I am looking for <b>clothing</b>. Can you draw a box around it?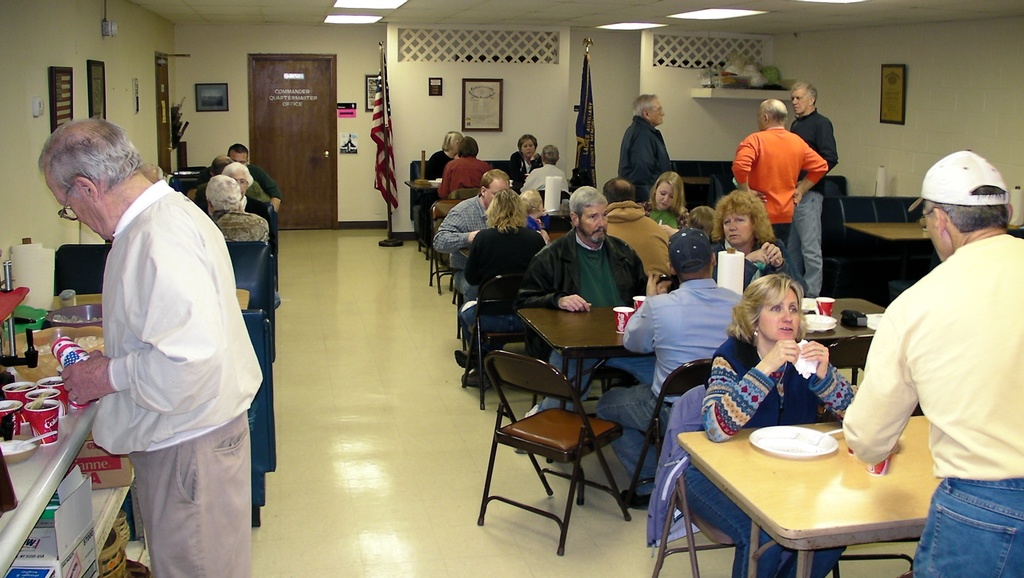
Sure, the bounding box is region(620, 119, 673, 202).
